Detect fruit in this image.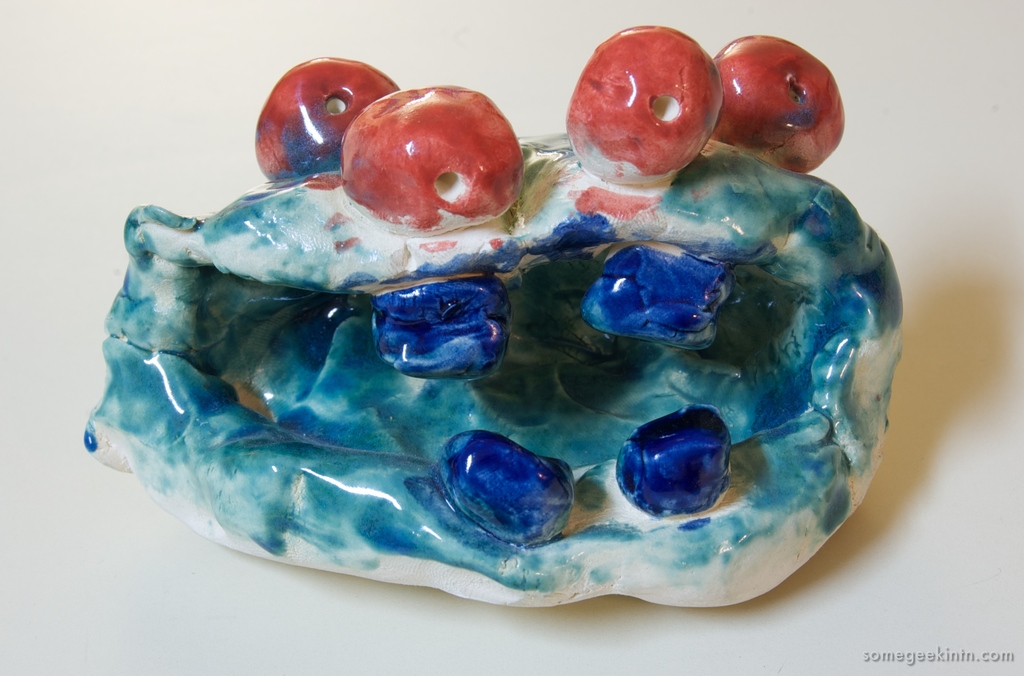
Detection: x1=253, y1=54, x2=402, y2=183.
